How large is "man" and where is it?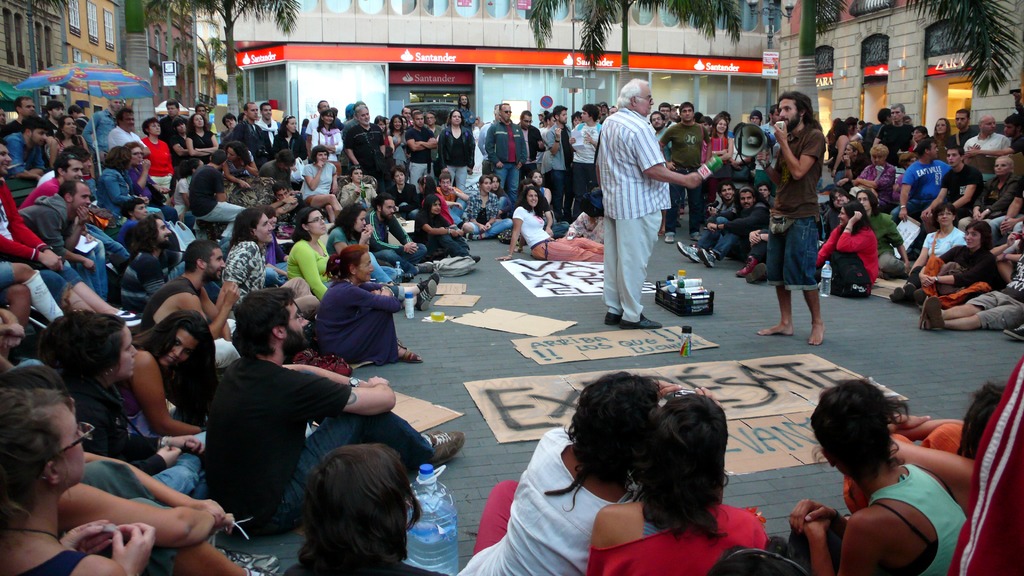
Bounding box: l=754, t=91, r=826, b=344.
